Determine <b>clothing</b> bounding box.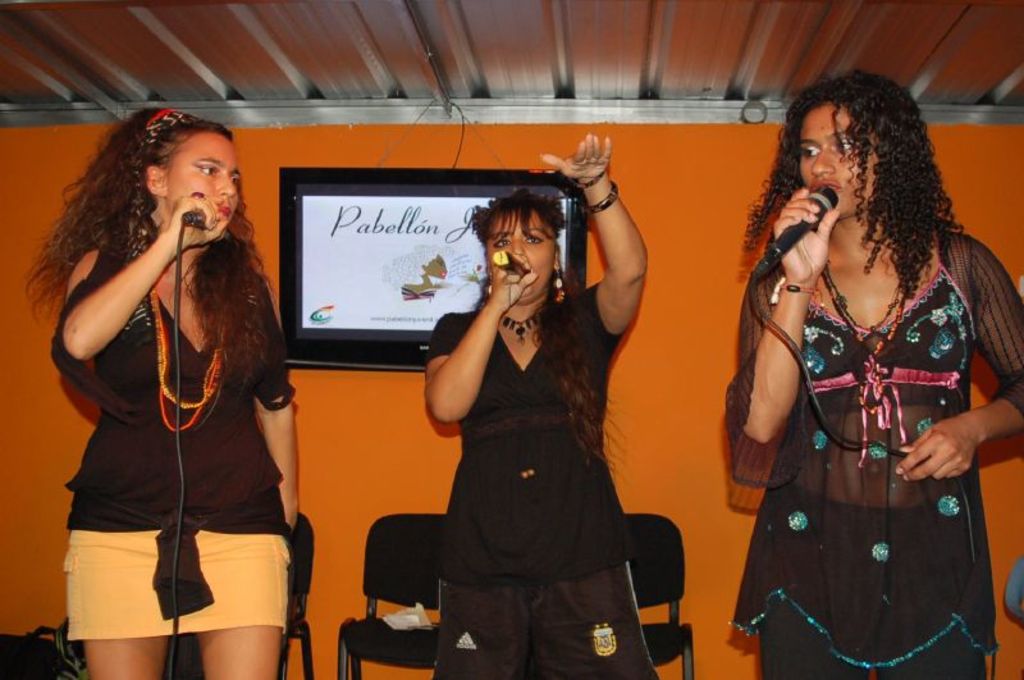
Determined: <region>47, 210, 297, 638</region>.
